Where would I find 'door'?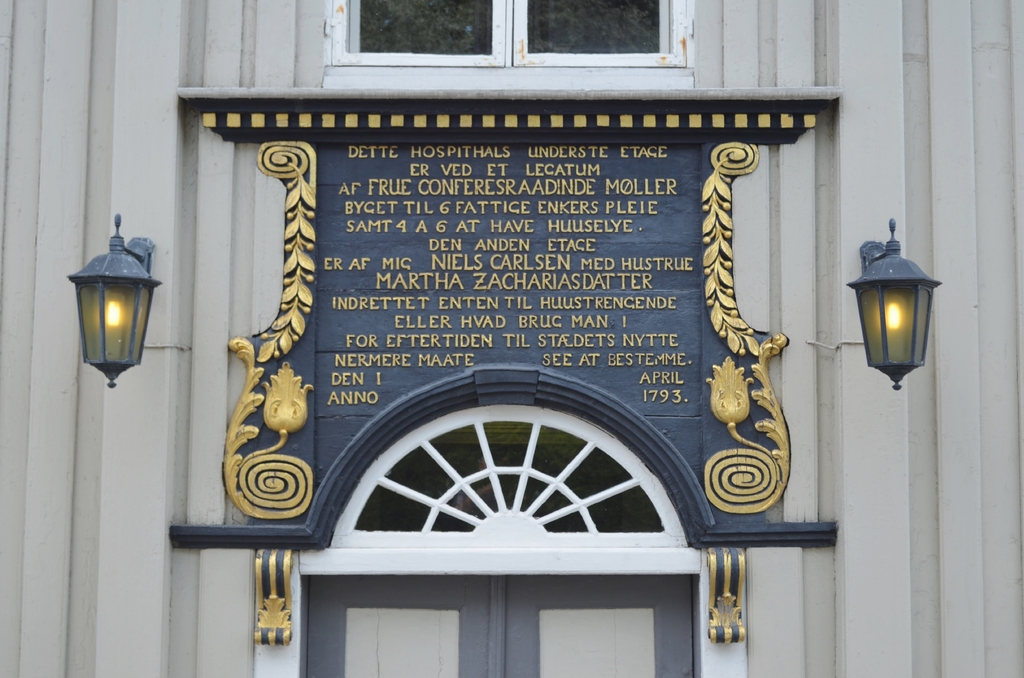
At 492, 581, 694, 672.
